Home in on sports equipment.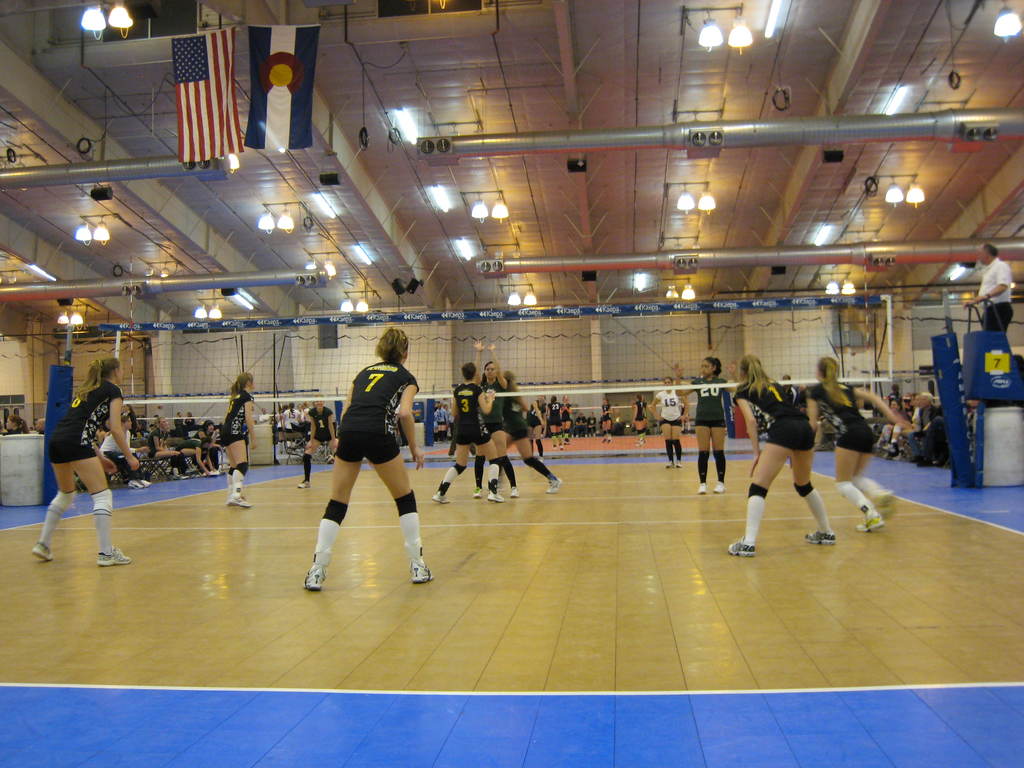
Homed in at box=[432, 491, 449, 502].
